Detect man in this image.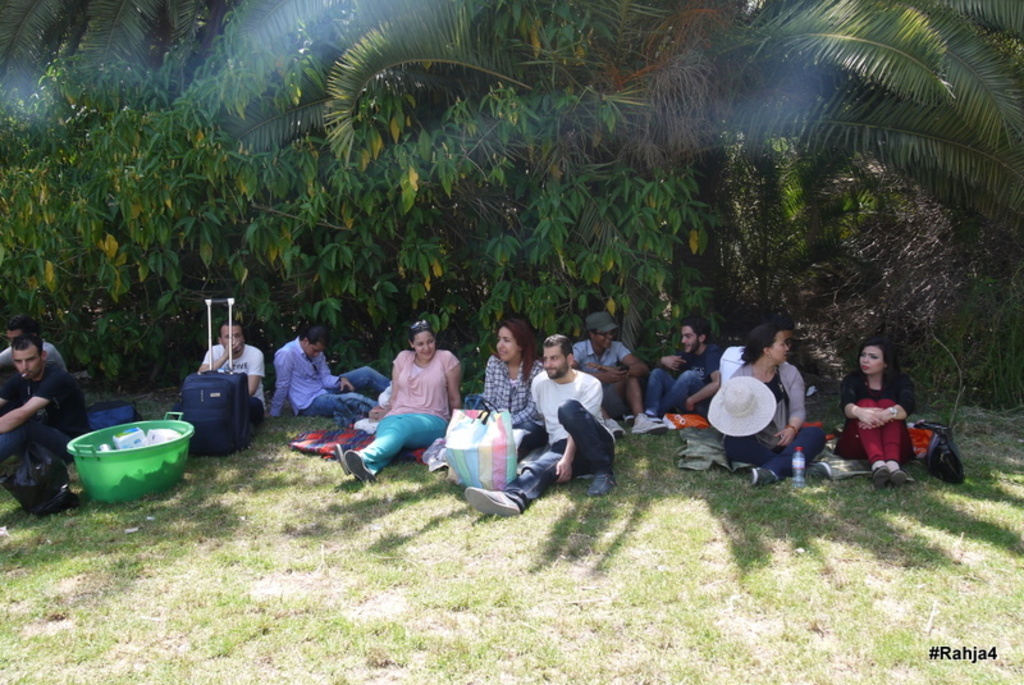
Detection: rect(632, 315, 722, 424).
